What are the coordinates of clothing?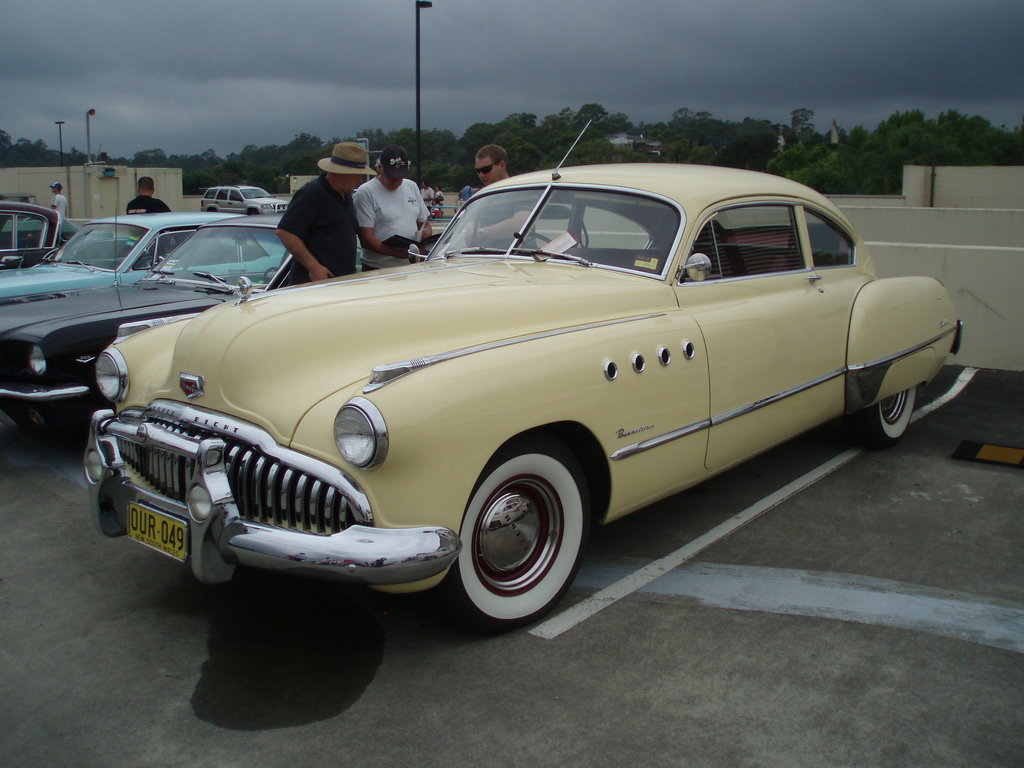
<box>355,161,426,250</box>.
